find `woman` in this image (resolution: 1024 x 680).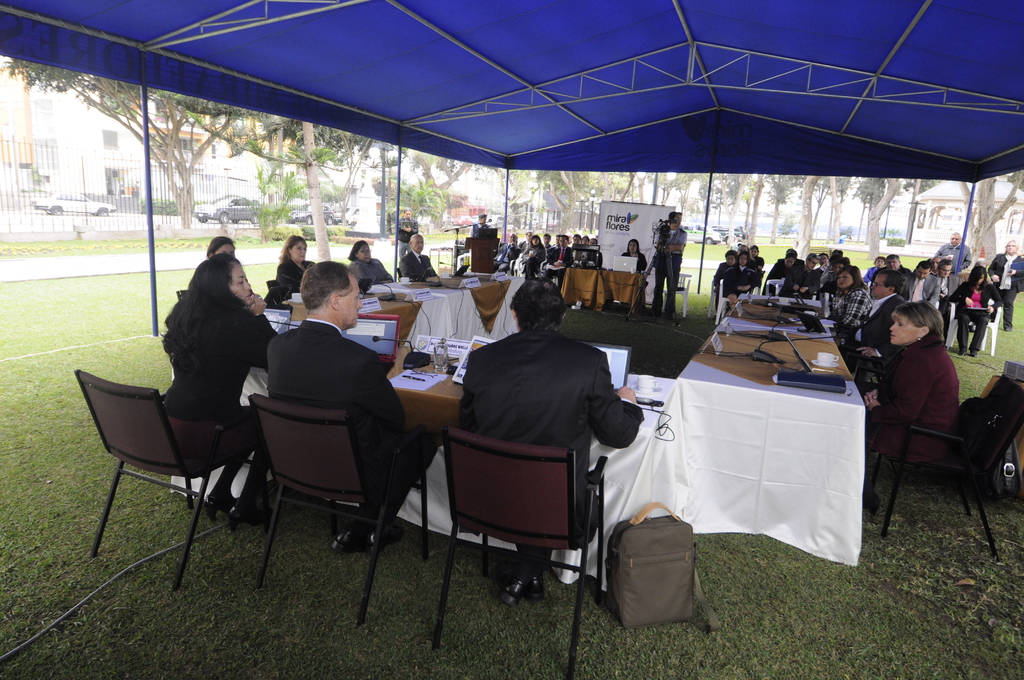
BBox(863, 300, 963, 461).
